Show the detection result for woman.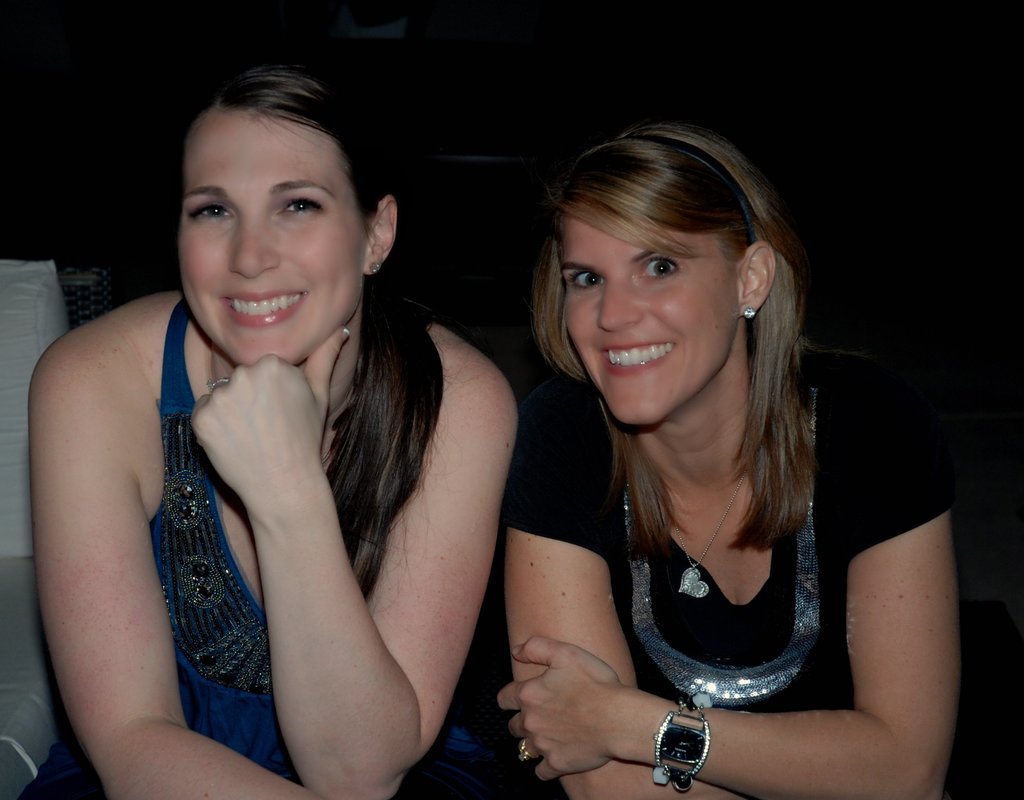
(left=492, top=118, right=964, bottom=799).
